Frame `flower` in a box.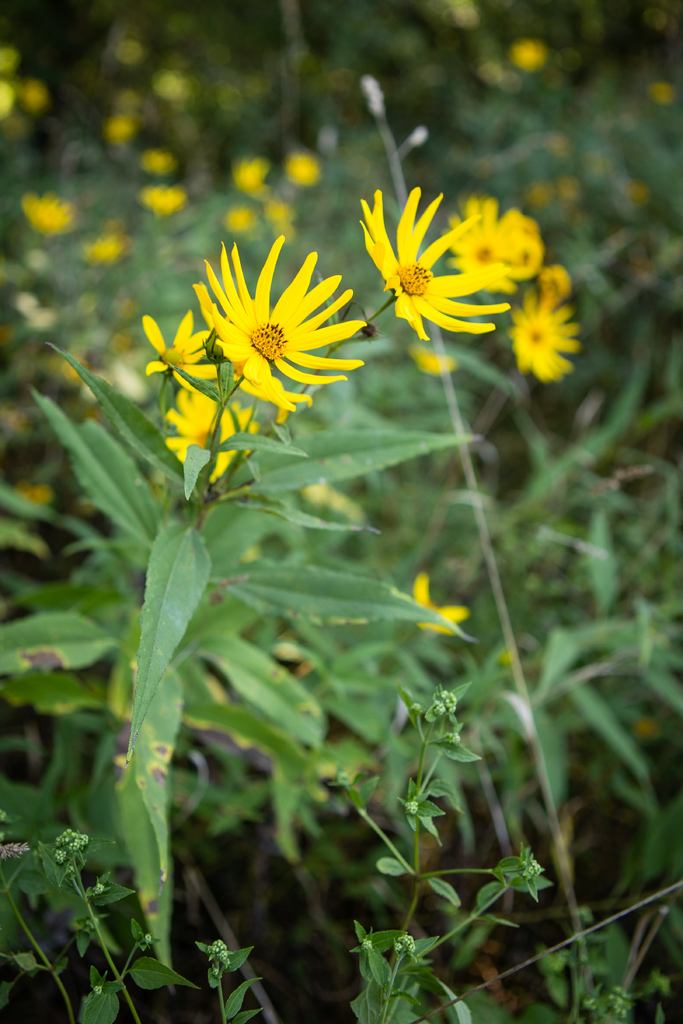
crop(0, 47, 19, 71).
